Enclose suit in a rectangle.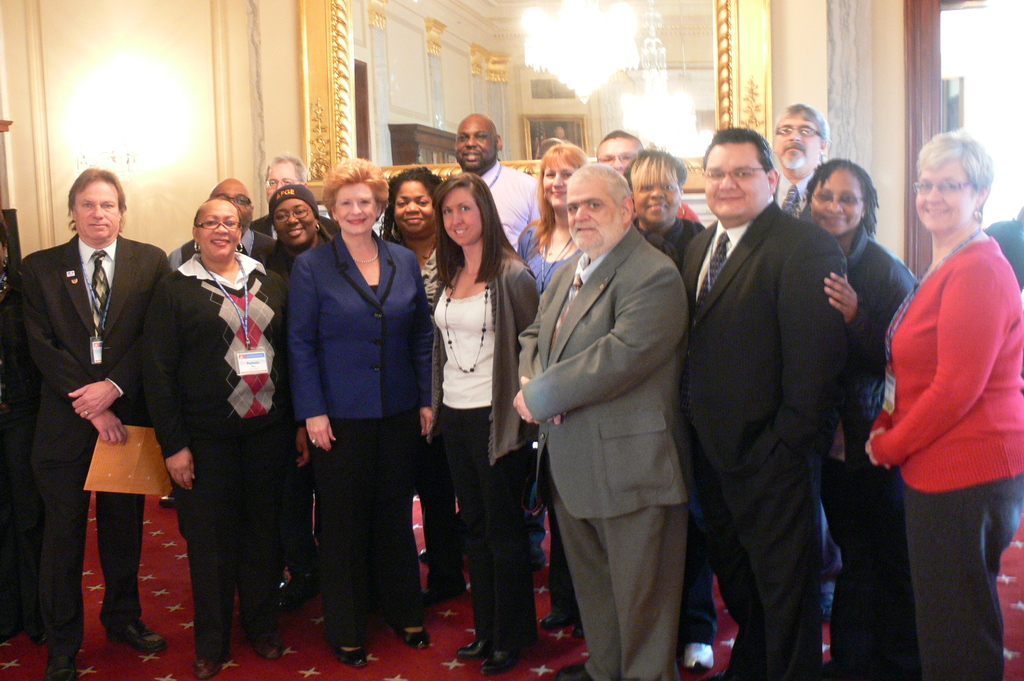
l=681, t=204, r=843, b=680.
